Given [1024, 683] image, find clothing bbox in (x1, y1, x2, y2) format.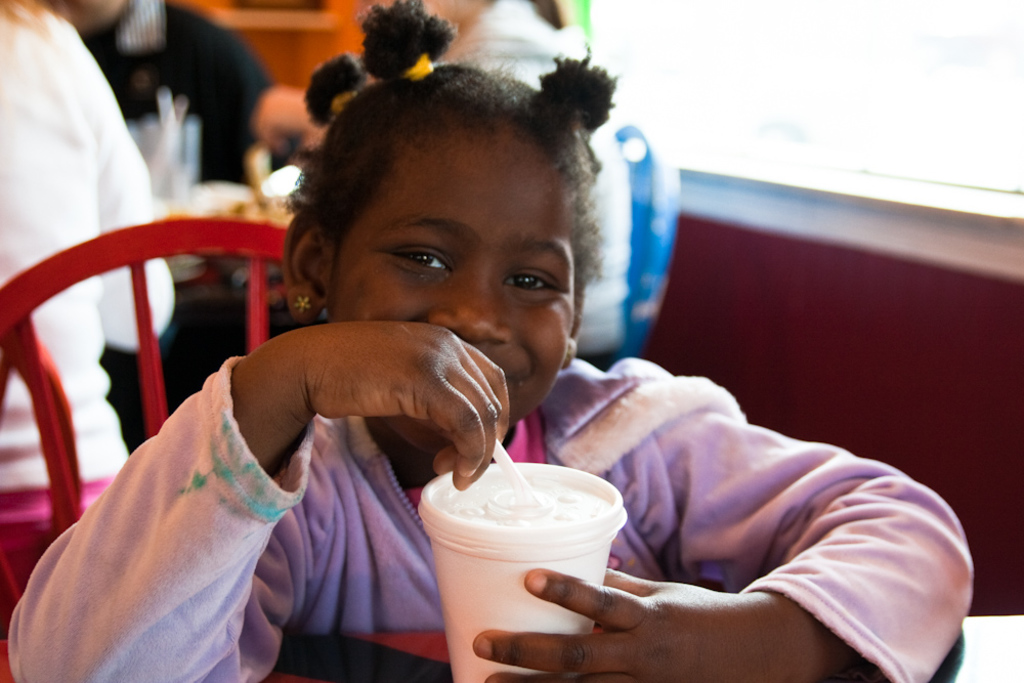
(84, 0, 274, 181).
